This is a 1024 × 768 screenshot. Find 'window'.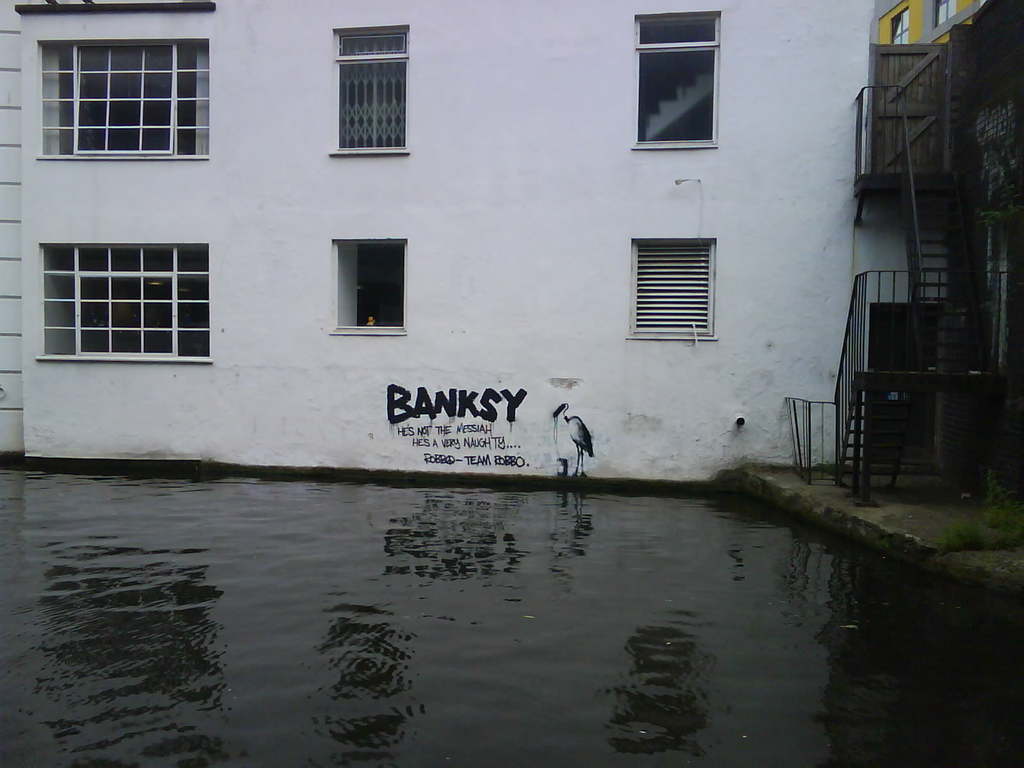
Bounding box: x1=888 y1=0 x2=908 y2=85.
